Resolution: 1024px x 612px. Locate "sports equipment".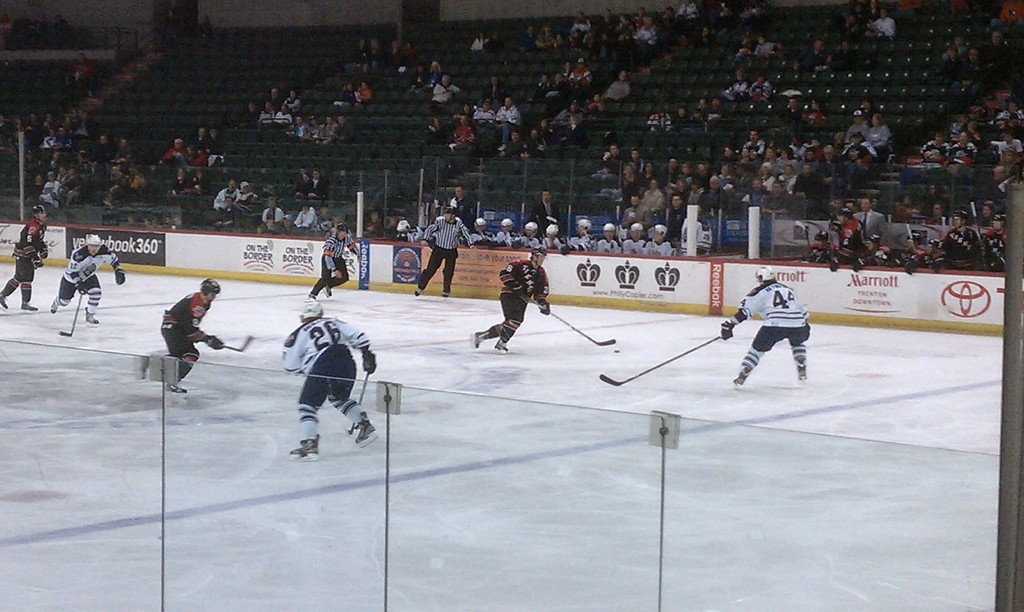
BBox(753, 262, 776, 284).
